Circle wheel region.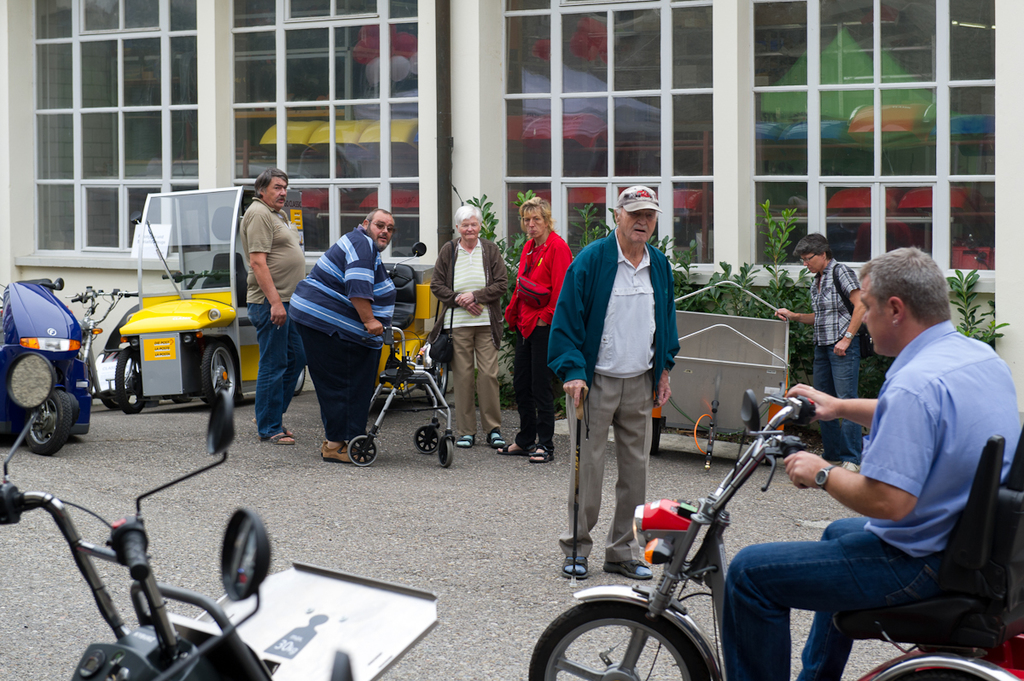
Region: [424, 369, 448, 404].
